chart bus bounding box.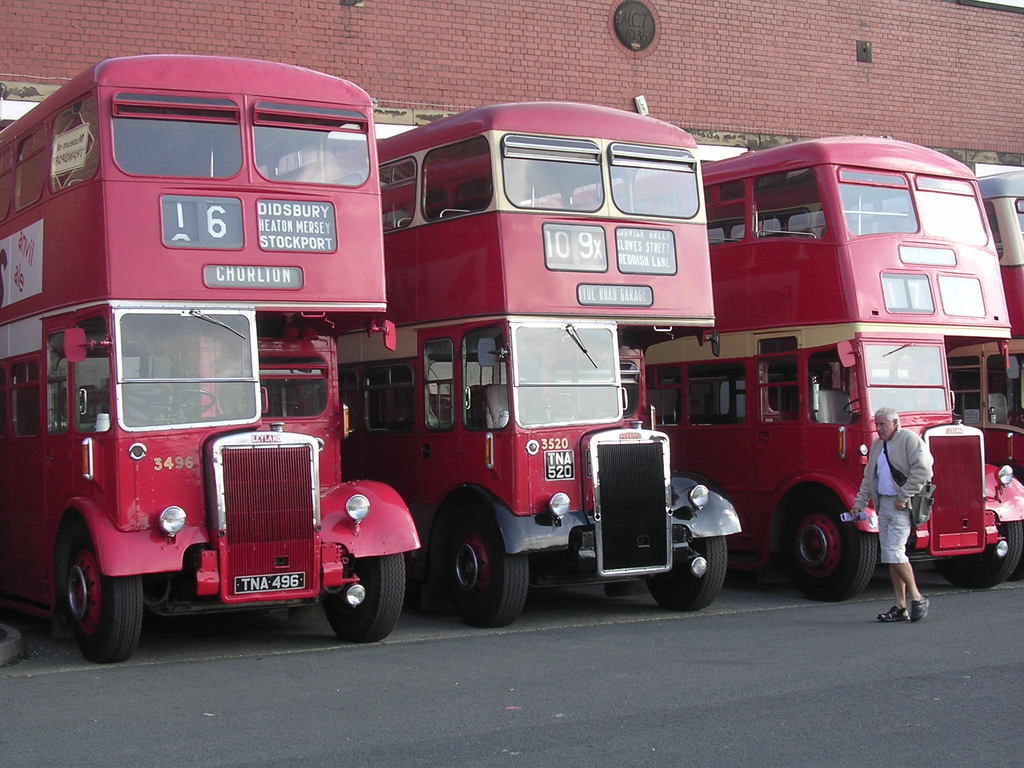
Charted: {"left": 332, "top": 106, "right": 748, "bottom": 633}.
